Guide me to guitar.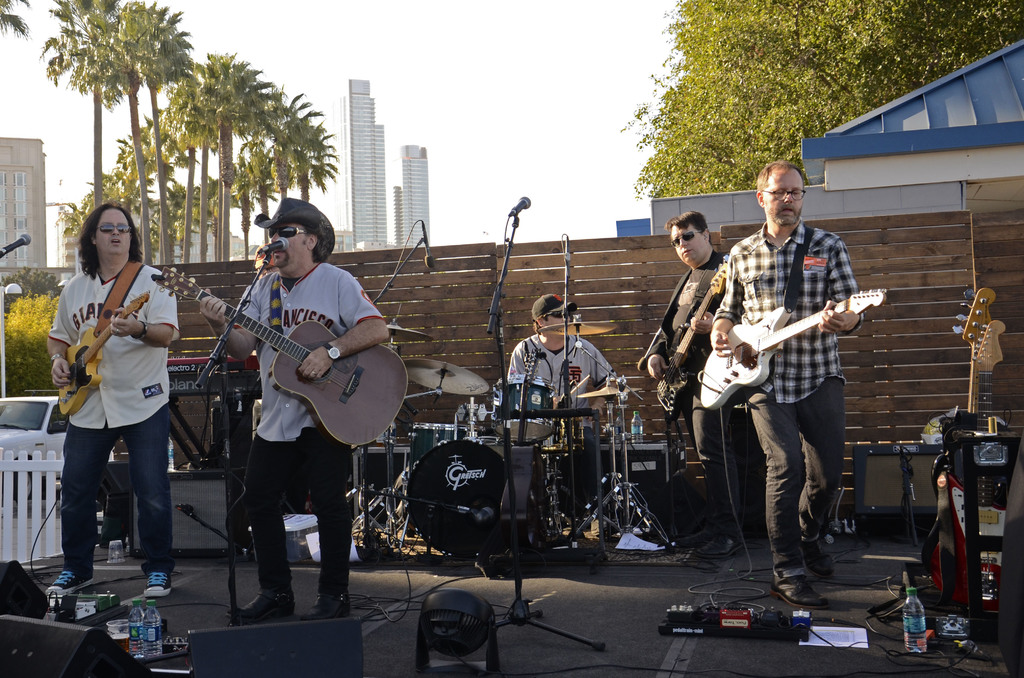
Guidance: select_region(692, 292, 893, 416).
